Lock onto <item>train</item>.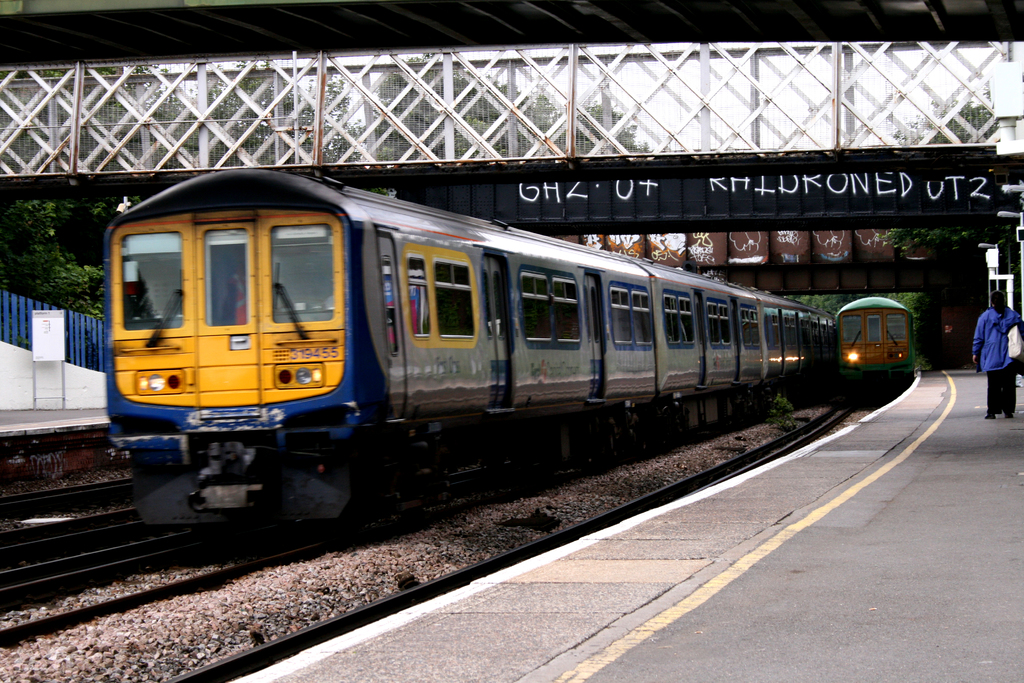
Locked: rect(831, 296, 915, 397).
